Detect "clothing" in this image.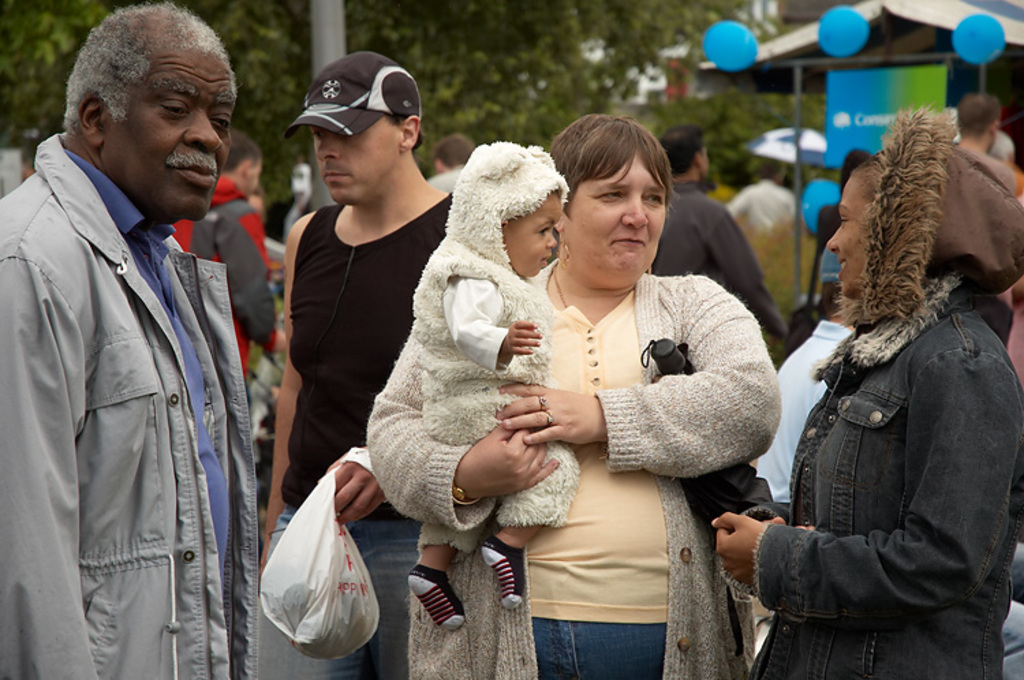
Detection: x1=717 y1=100 x2=1023 y2=679.
